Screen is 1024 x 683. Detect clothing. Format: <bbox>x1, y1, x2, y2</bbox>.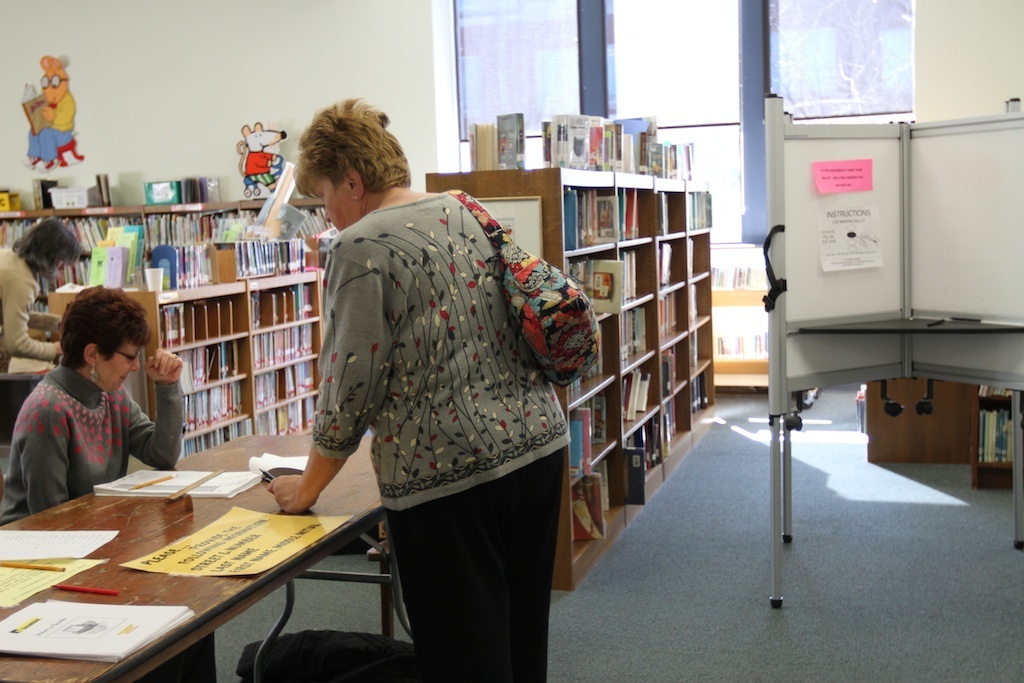
<bbox>305, 186, 575, 682</bbox>.
